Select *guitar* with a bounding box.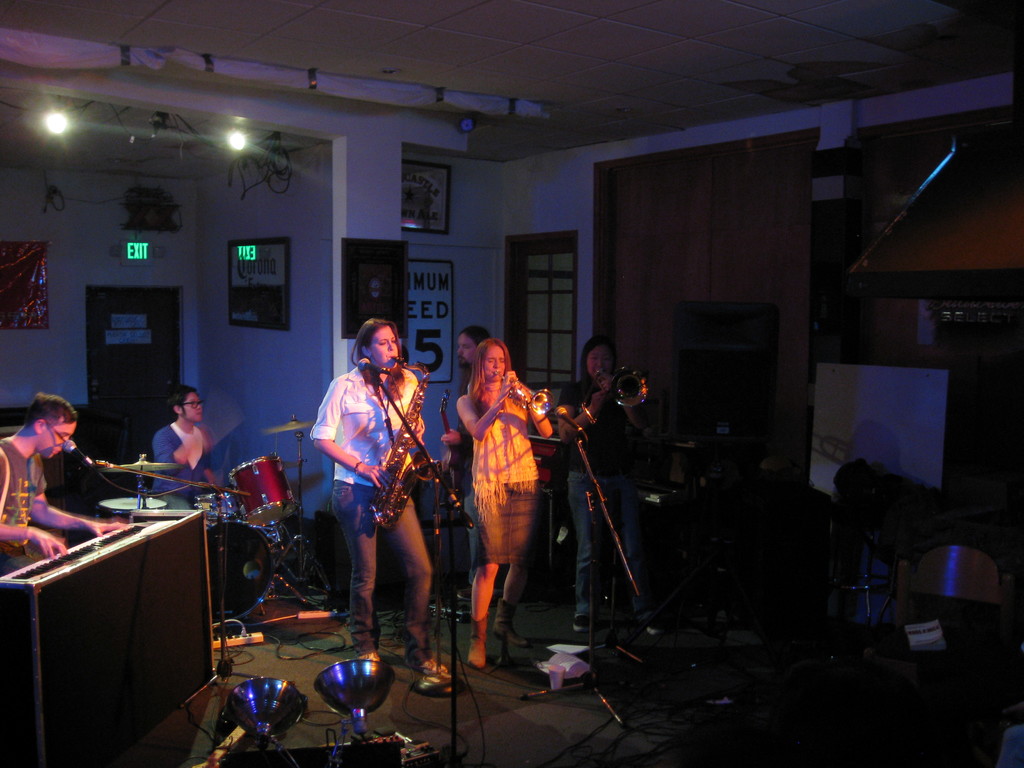
locate(379, 351, 432, 526).
